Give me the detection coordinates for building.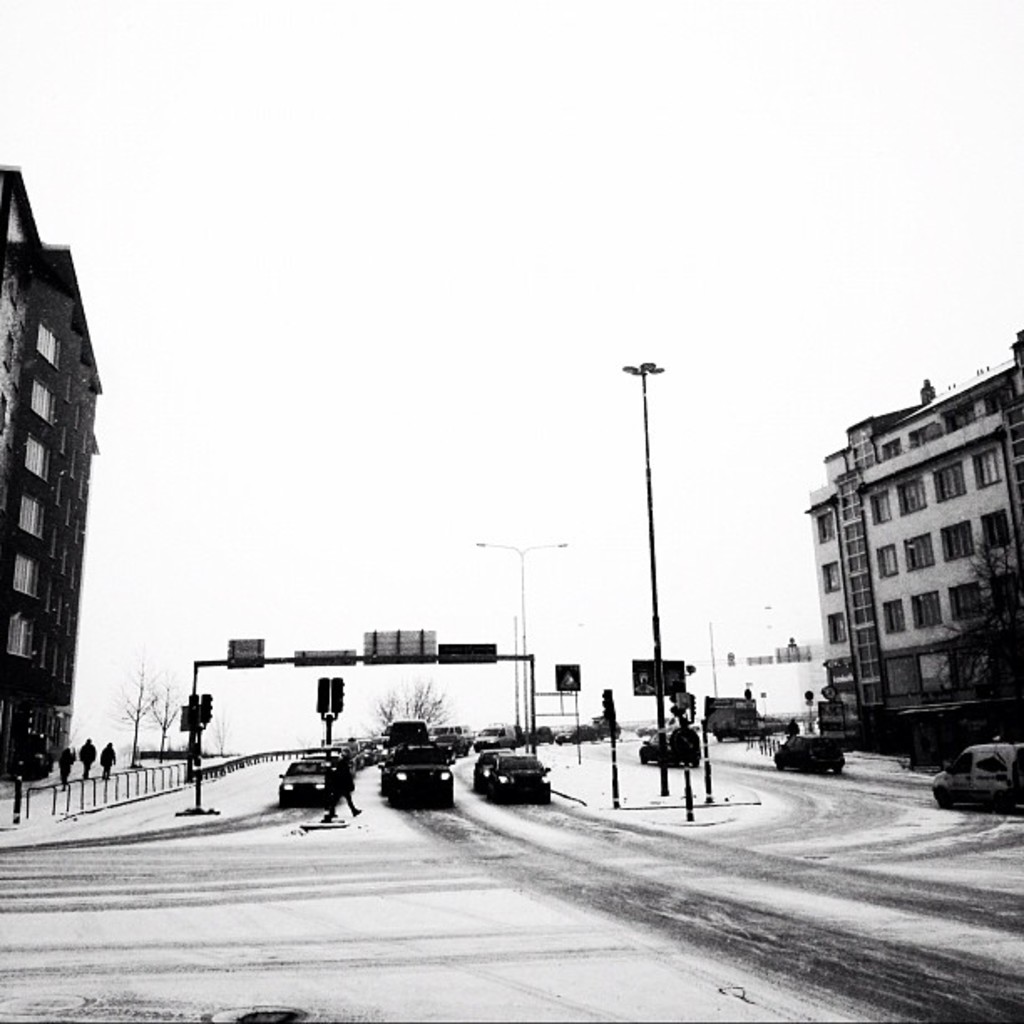
left=0, top=167, right=104, bottom=783.
